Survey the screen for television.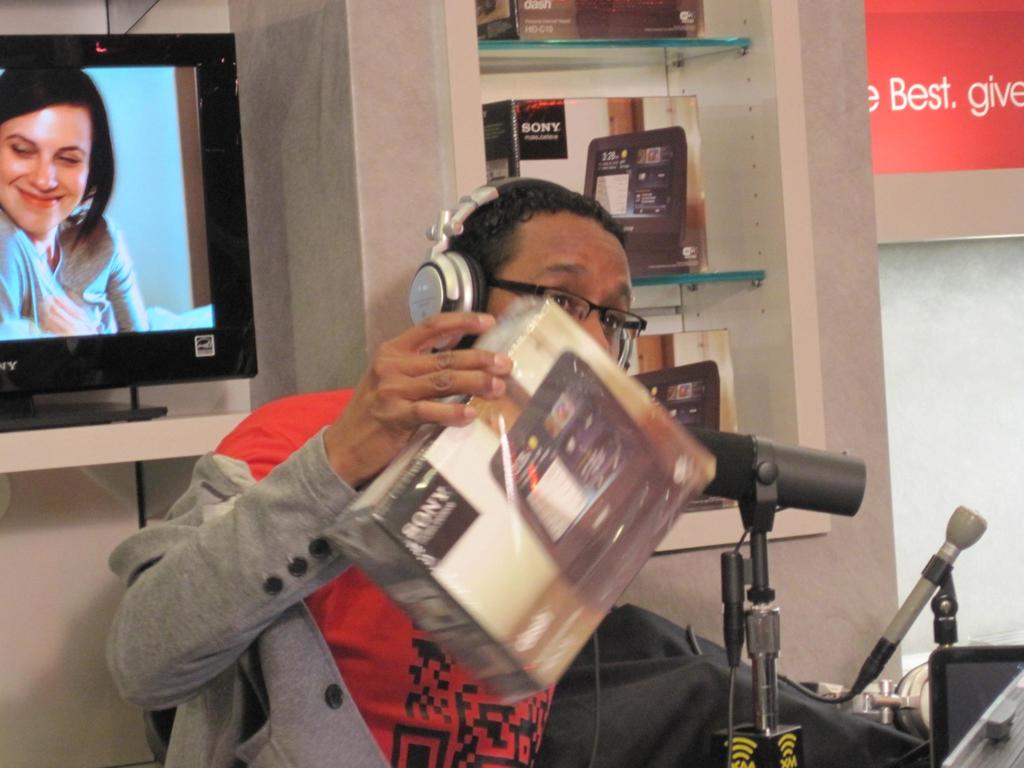
Survey found: <region>0, 32, 262, 436</region>.
